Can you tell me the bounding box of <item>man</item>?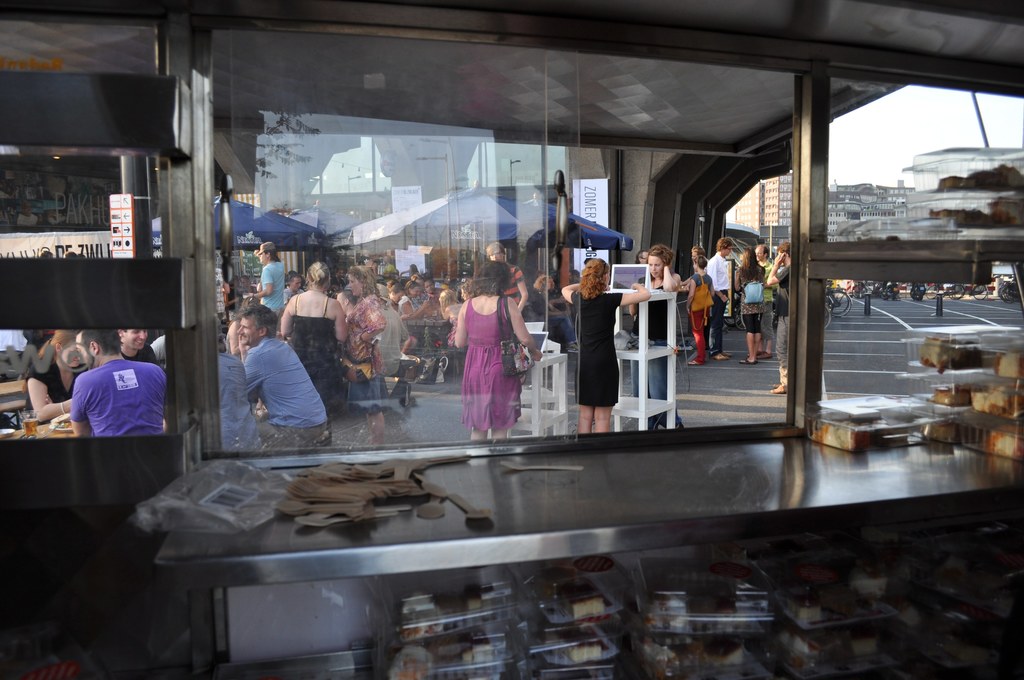
(left=46, top=328, right=163, bottom=449).
